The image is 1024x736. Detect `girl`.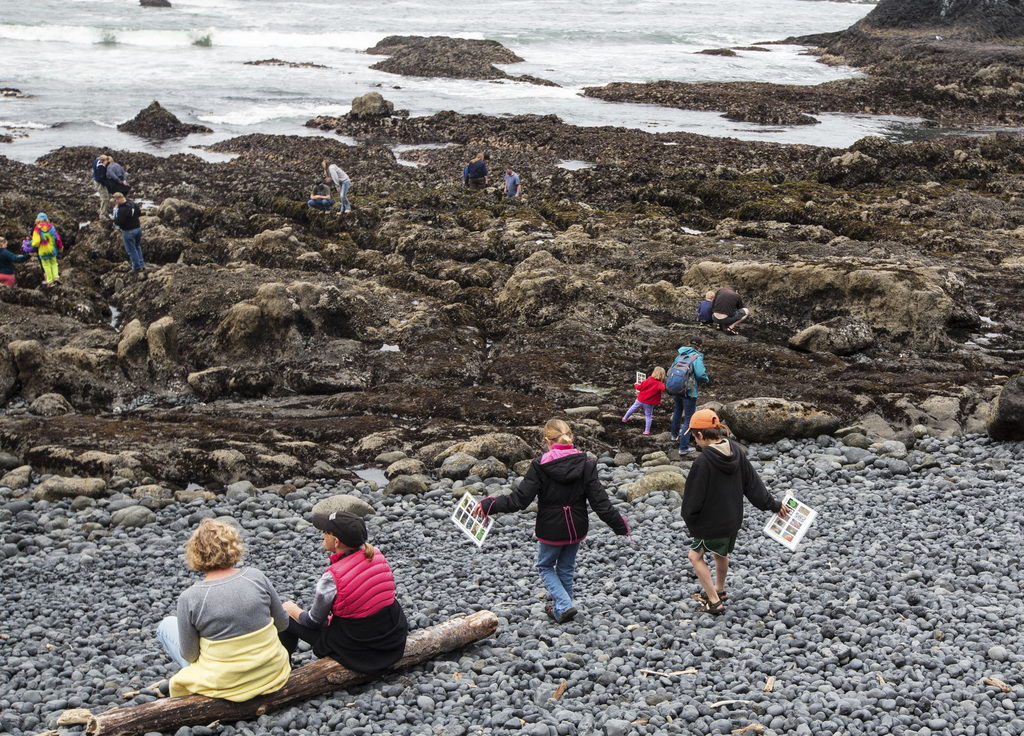
Detection: bbox=[286, 516, 404, 669].
